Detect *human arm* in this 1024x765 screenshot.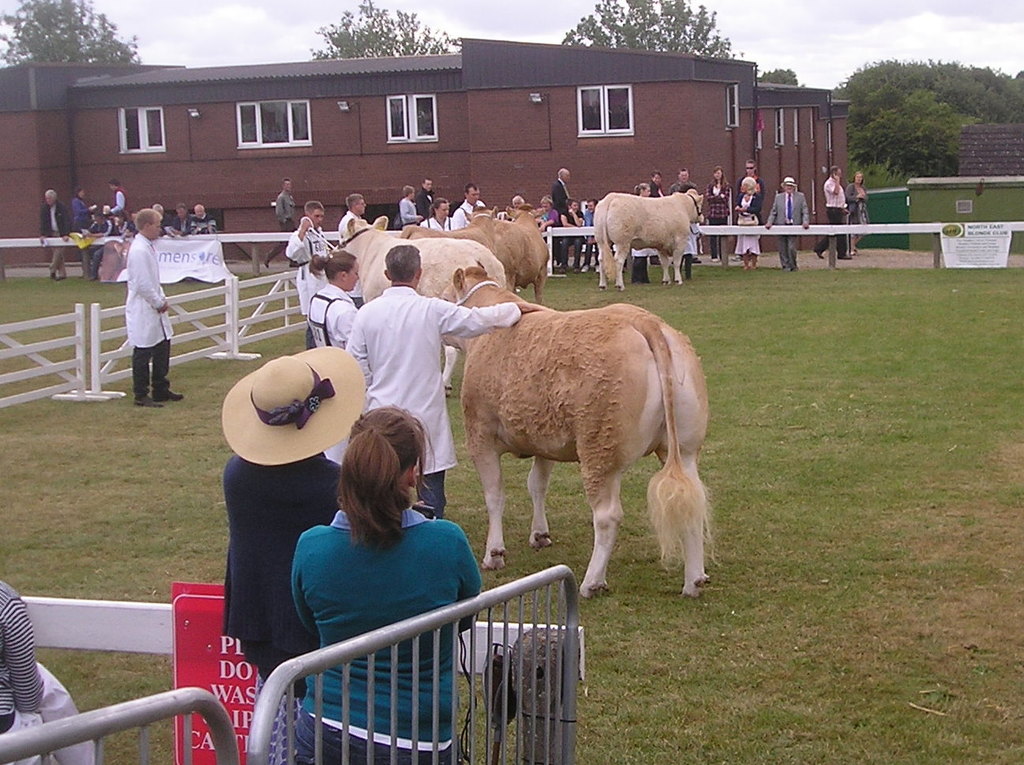
Detection: BBox(845, 182, 864, 206).
